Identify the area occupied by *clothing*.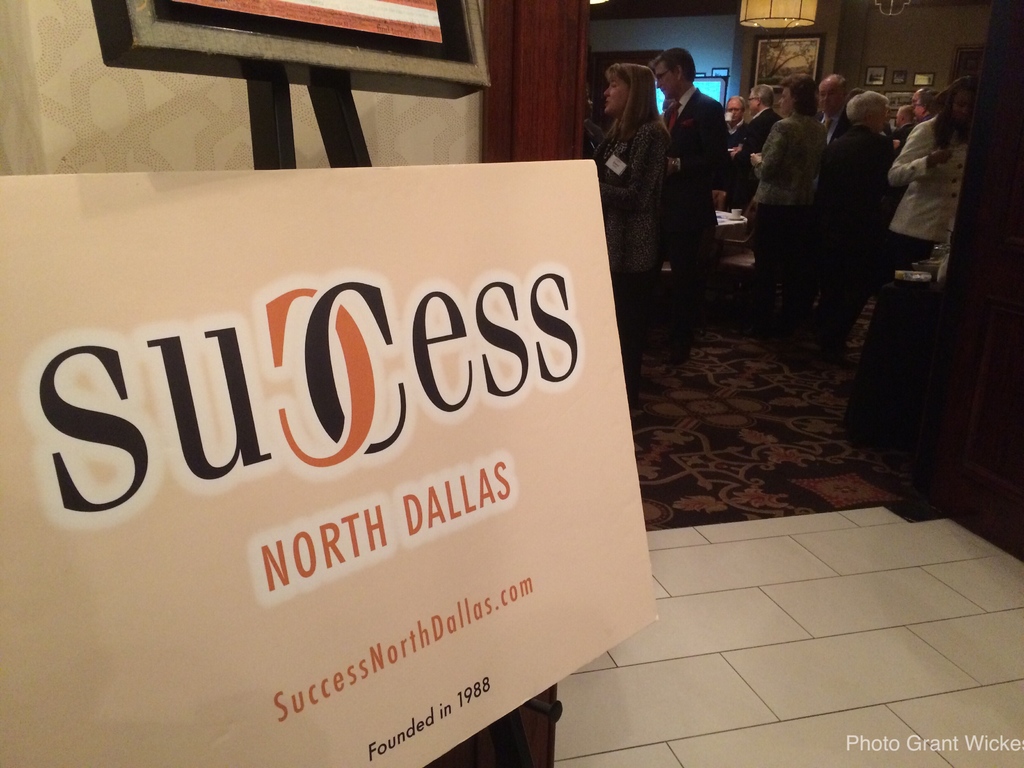
Area: [x1=751, y1=111, x2=830, y2=313].
